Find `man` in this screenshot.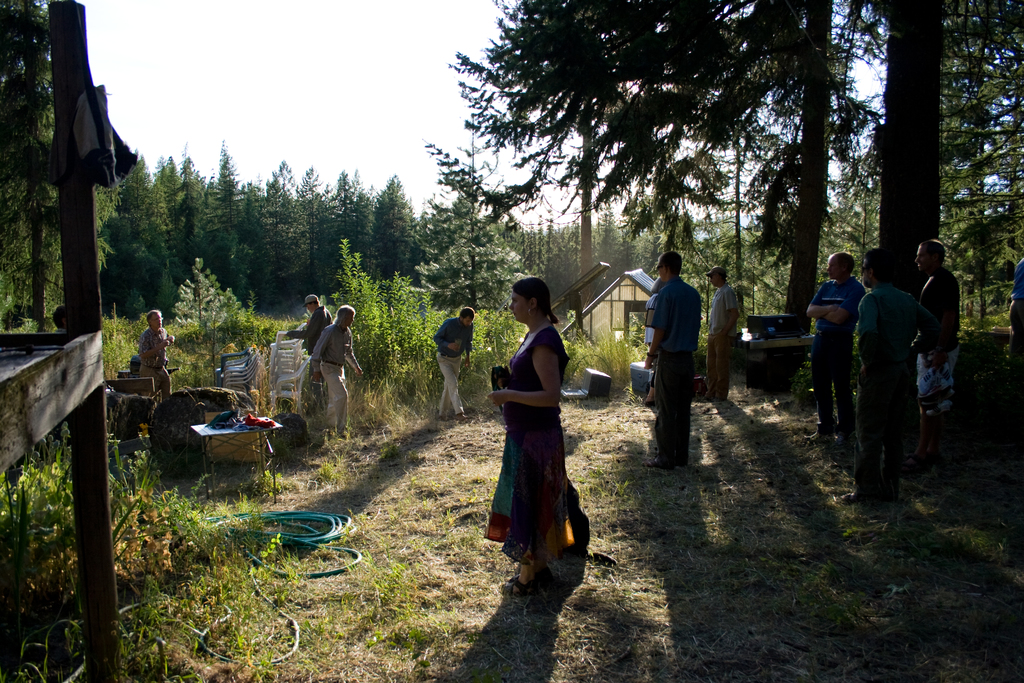
The bounding box for `man` is bbox(919, 238, 961, 428).
